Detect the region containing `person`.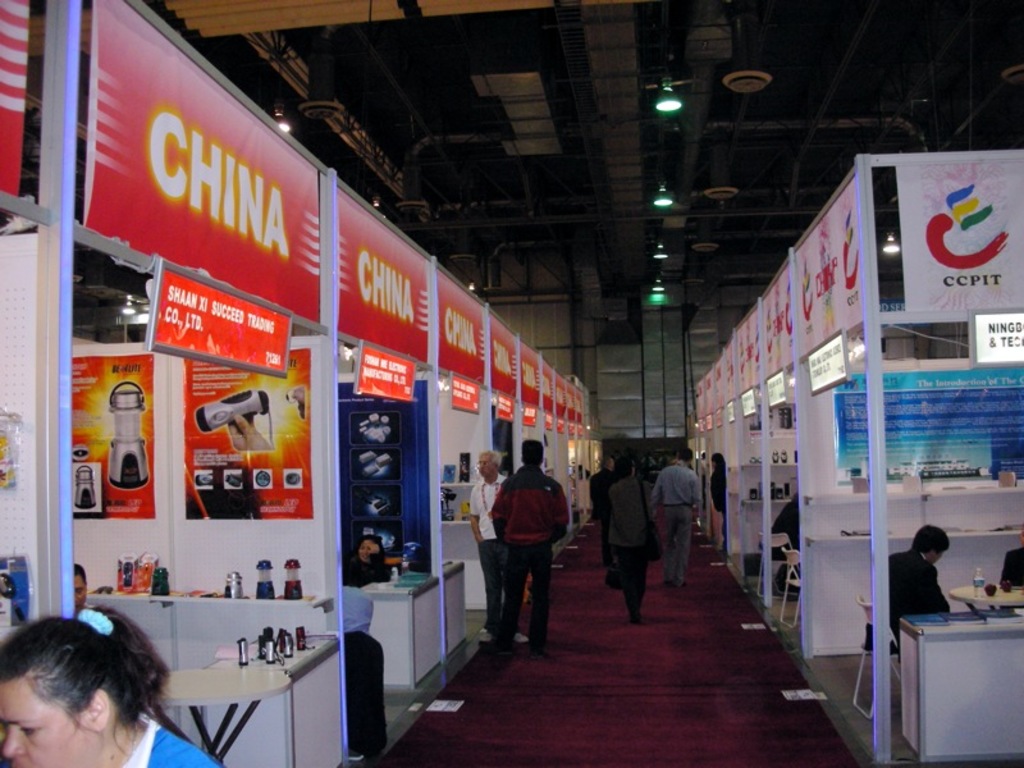
<region>762, 493, 801, 593</region>.
